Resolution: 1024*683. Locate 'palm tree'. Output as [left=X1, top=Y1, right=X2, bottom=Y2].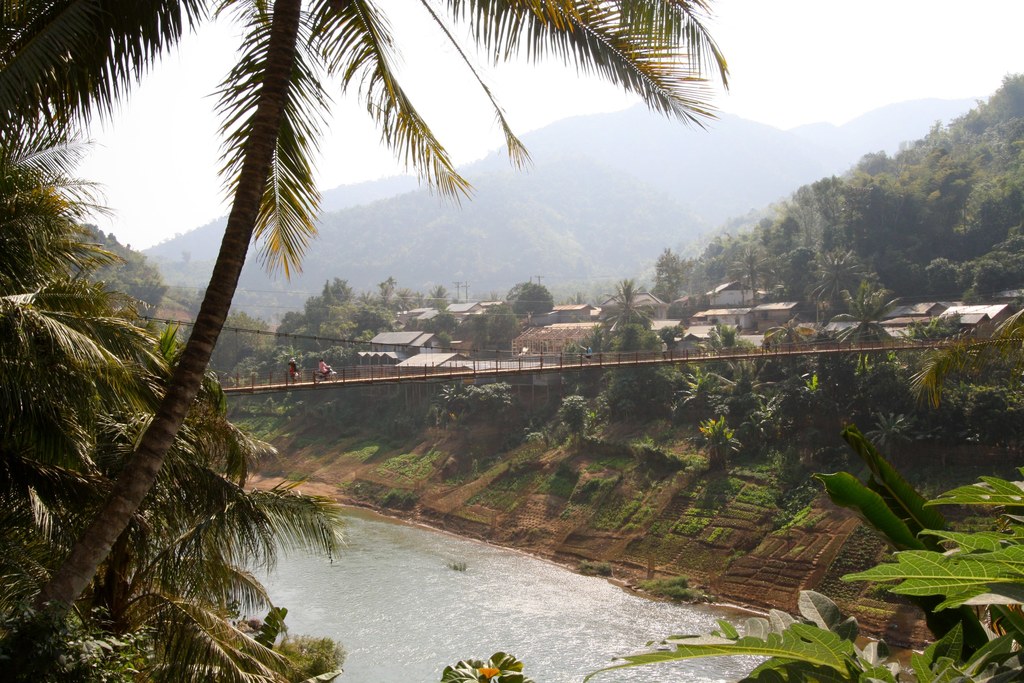
[left=645, top=245, right=689, bottom=327].
